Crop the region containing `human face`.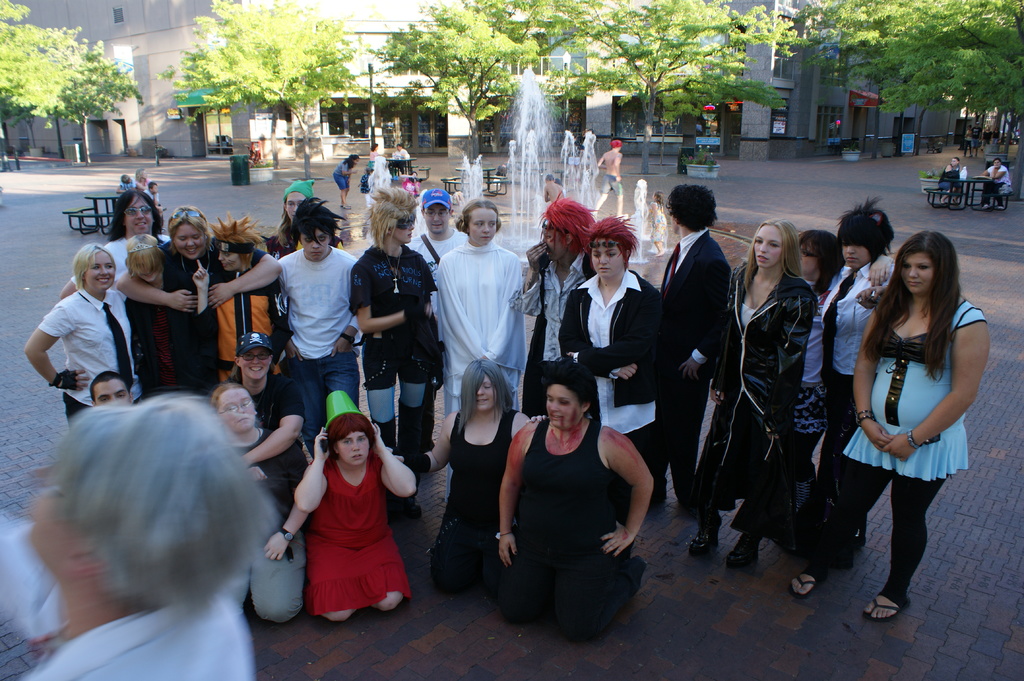
Crop region: x1=545, y1=380, x2=584, y2=434.
